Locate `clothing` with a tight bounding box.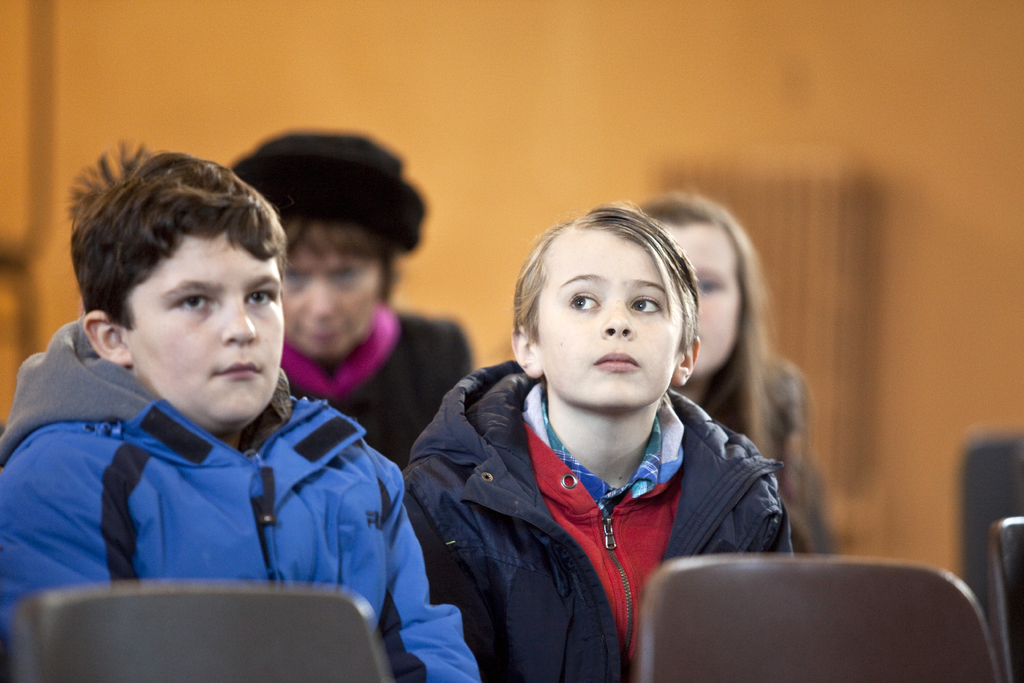
crop(676, 362, 836, 562).
